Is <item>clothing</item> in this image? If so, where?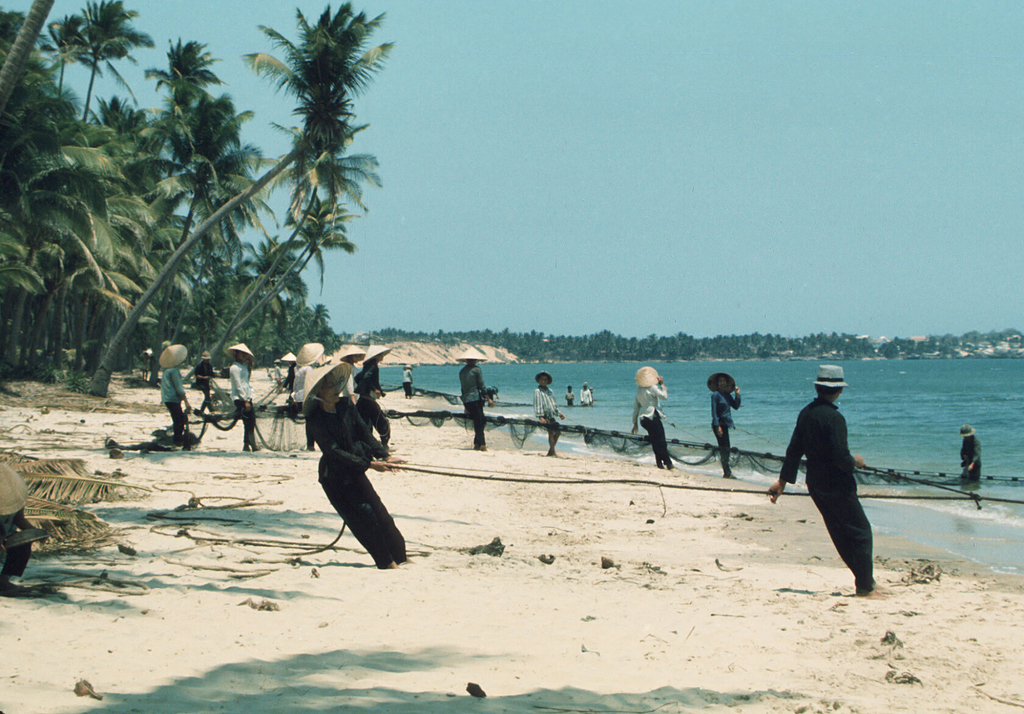
Yes, at x1=776 y1=366 x2=882 y2=578.
